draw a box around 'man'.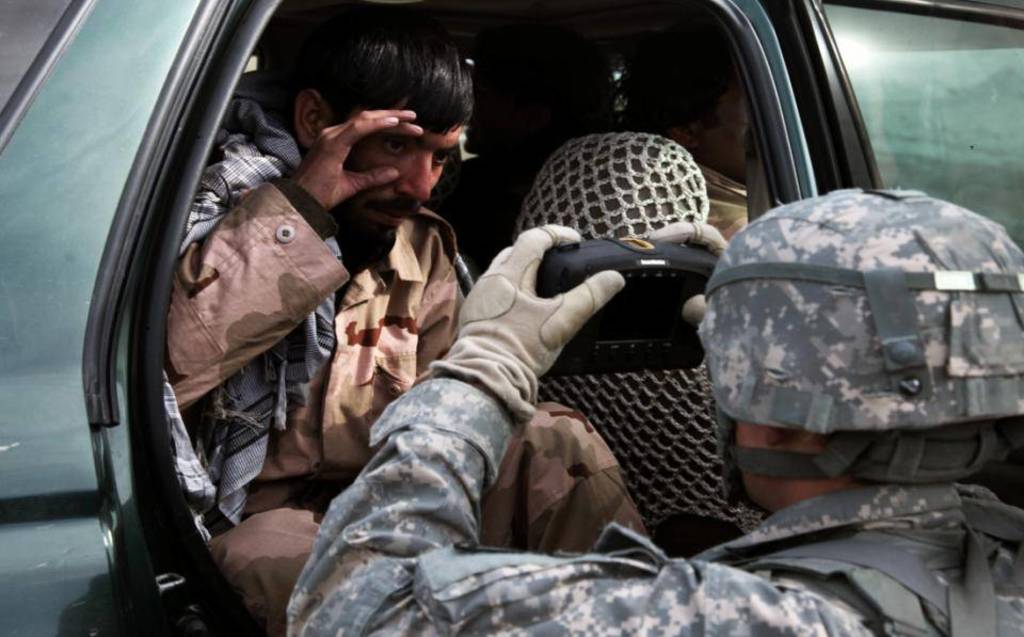
left=275, top=182, right=1023, bottom=636.
